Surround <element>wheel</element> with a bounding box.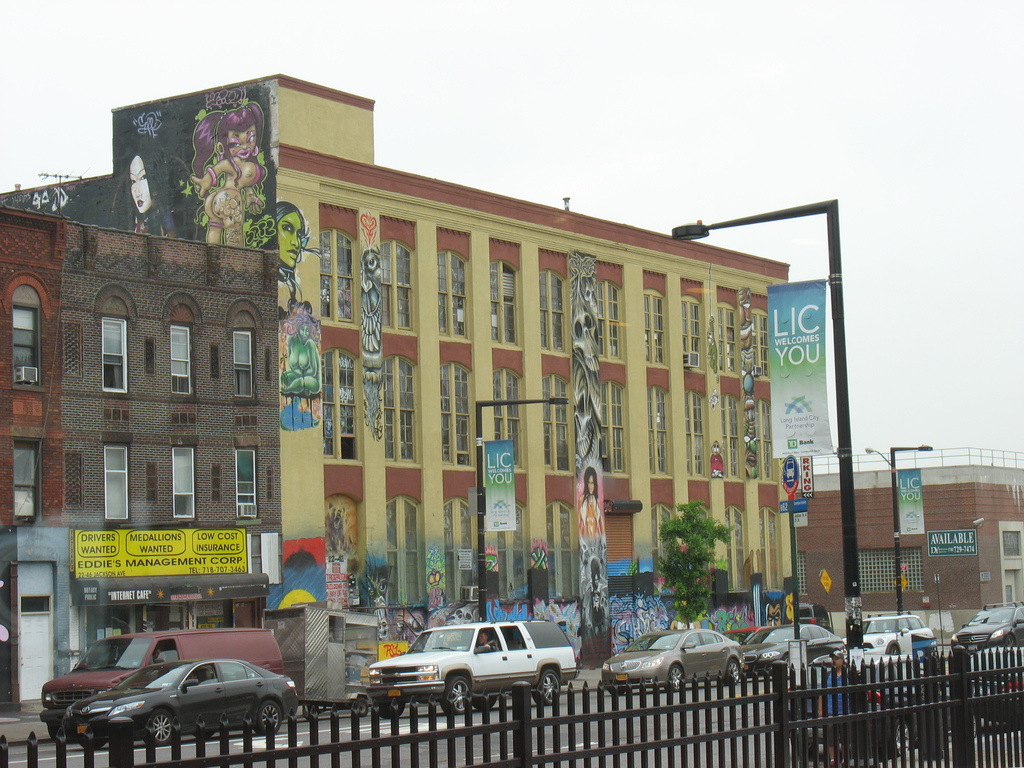
<box>299,701,327,720</box>.
